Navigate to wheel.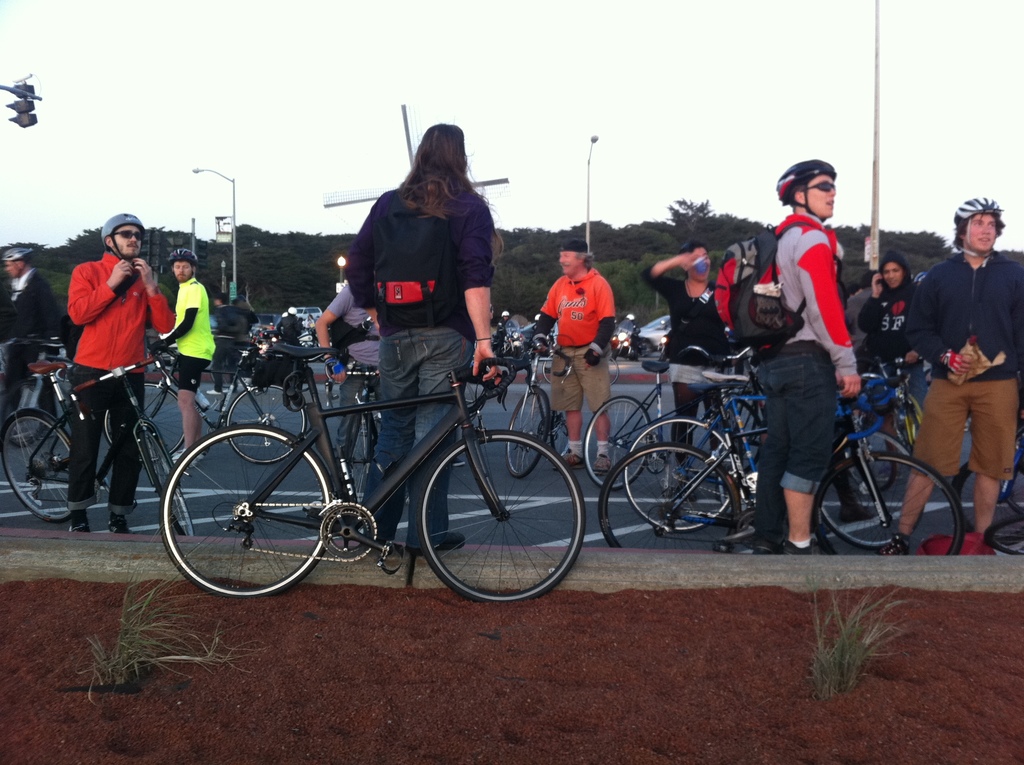
Navigation target: select_region(607, 355, 620, 385).
